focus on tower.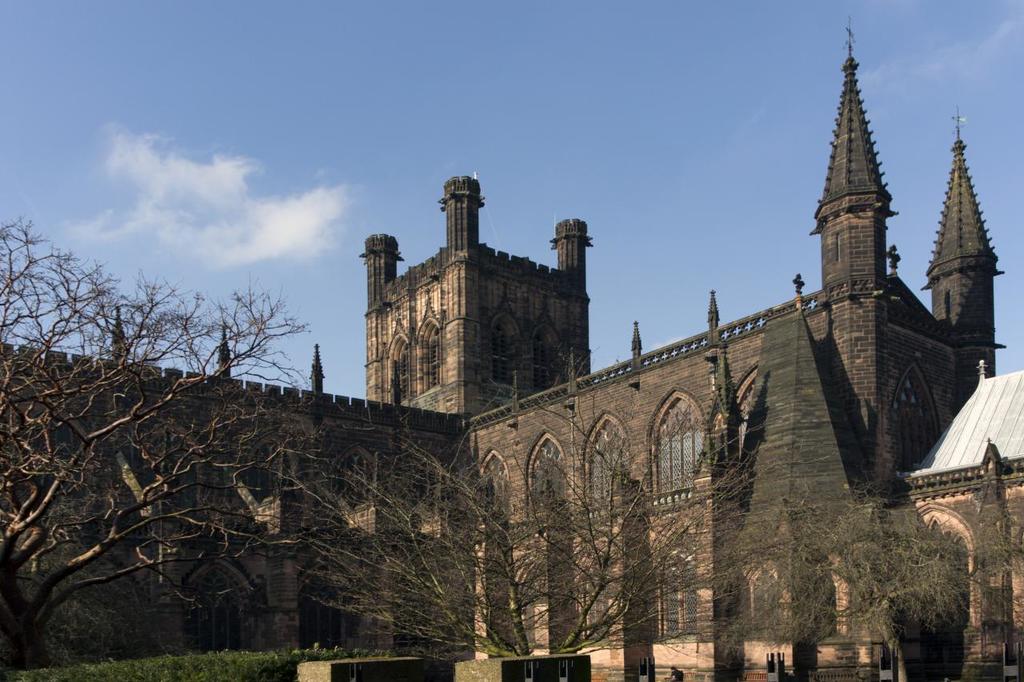
Focused at rect(362, 180, 596, 415).
